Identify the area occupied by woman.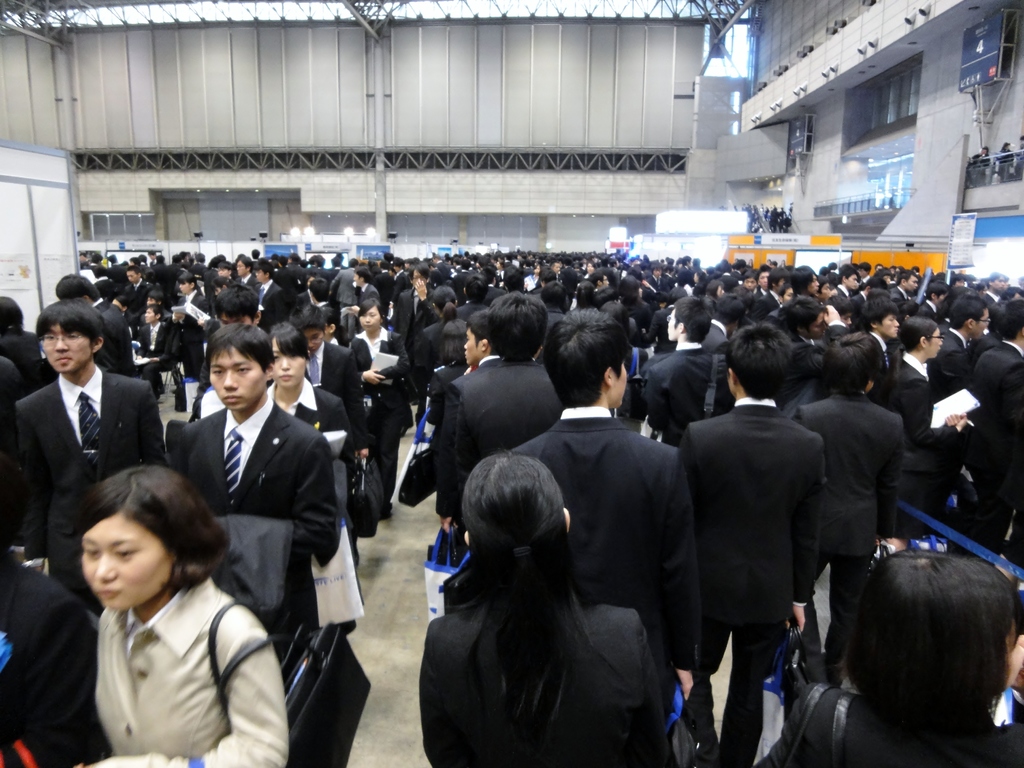
Area: BBox(412, 286, 466, 381).
